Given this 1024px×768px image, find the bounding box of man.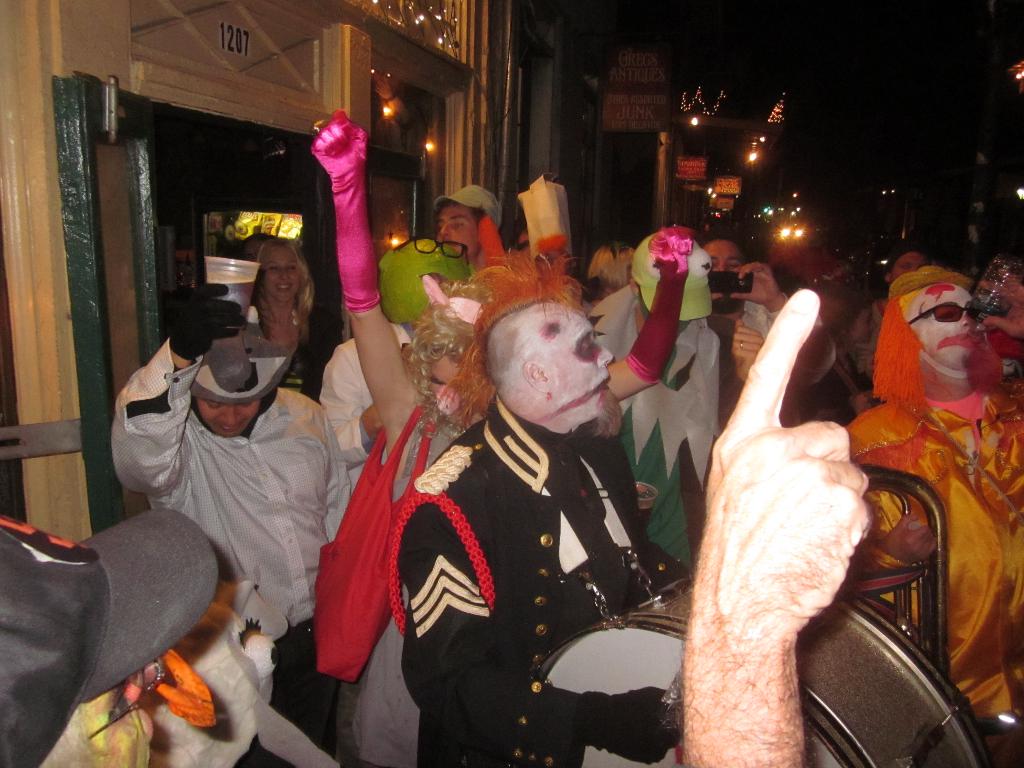
(x1=92, y1=268, x2=362, y2=678).
